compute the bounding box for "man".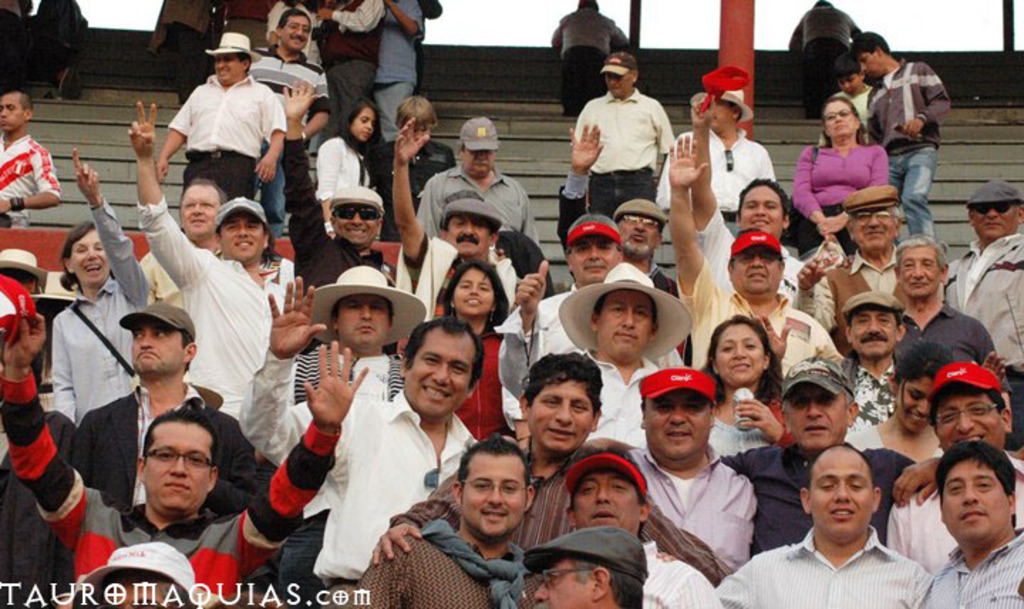
<box>889,239,998,363</box>.
